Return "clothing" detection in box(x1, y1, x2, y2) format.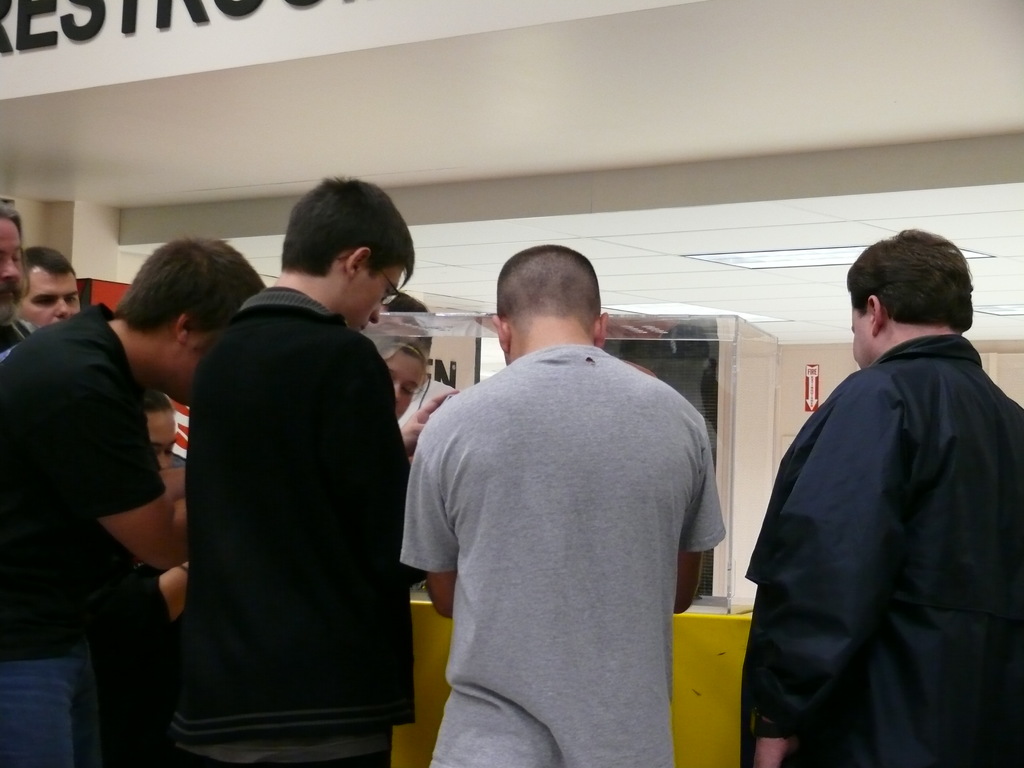
box(740, 332, 1023, 767).
